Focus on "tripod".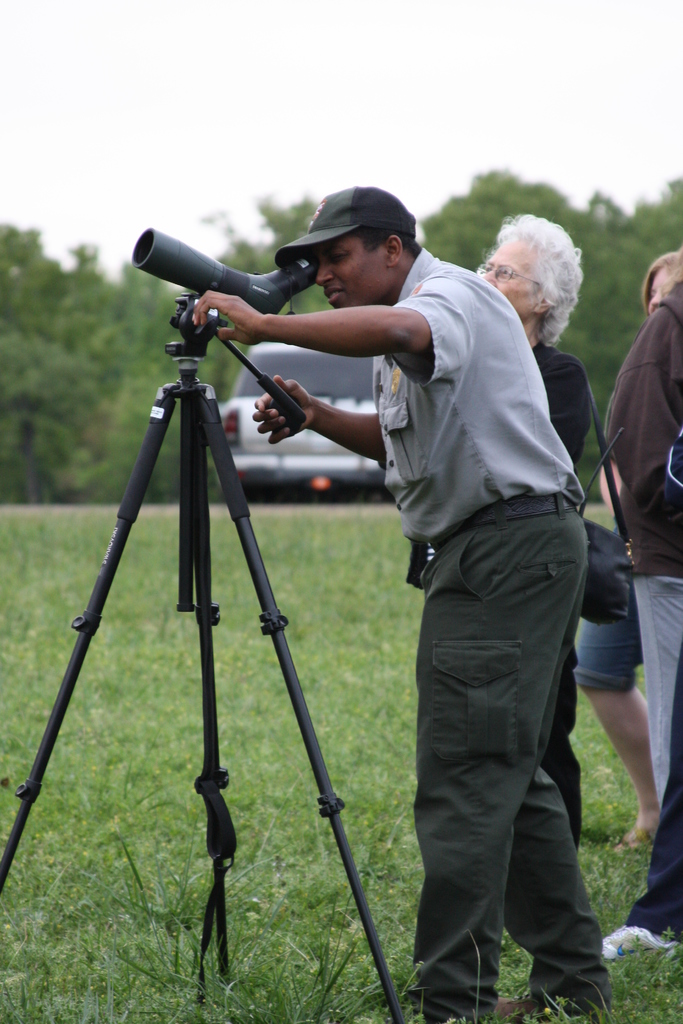
Focused at {"x1": 0, "y1": 289, "x2": 404, "y2": 1023}.
